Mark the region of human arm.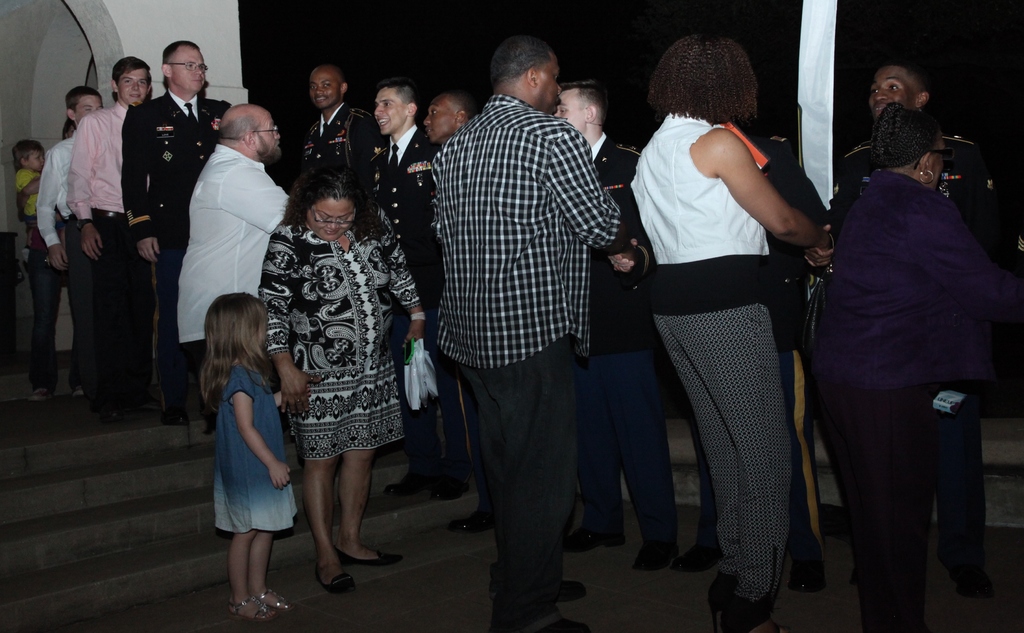
Region: left=253, top=220, right=315, bottom=419.
